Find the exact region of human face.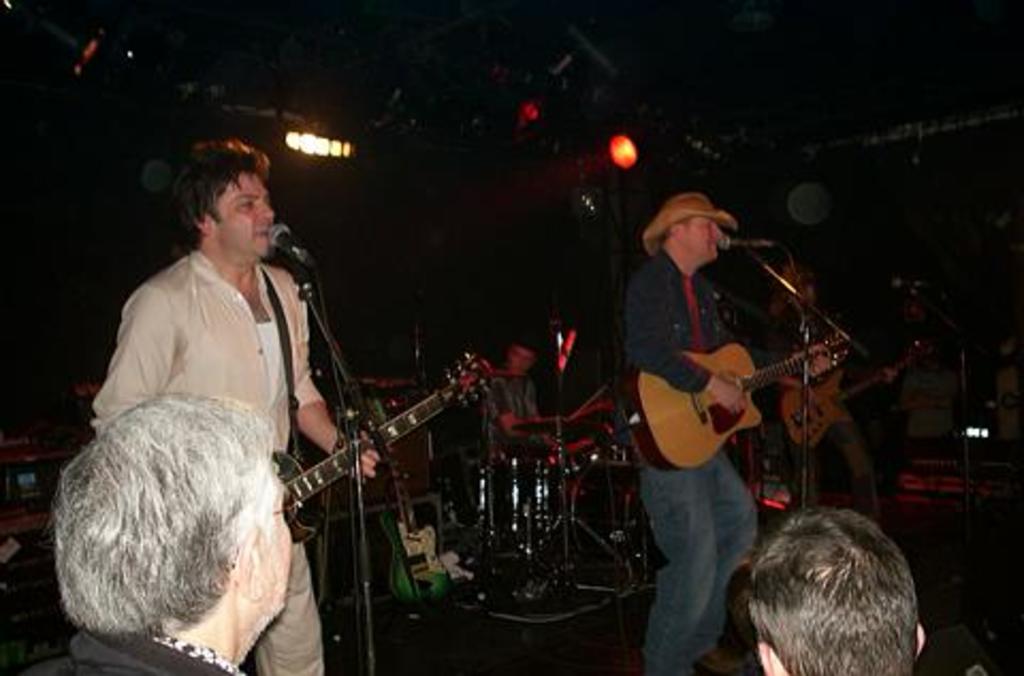
Exact region: 215:173:275:258.
